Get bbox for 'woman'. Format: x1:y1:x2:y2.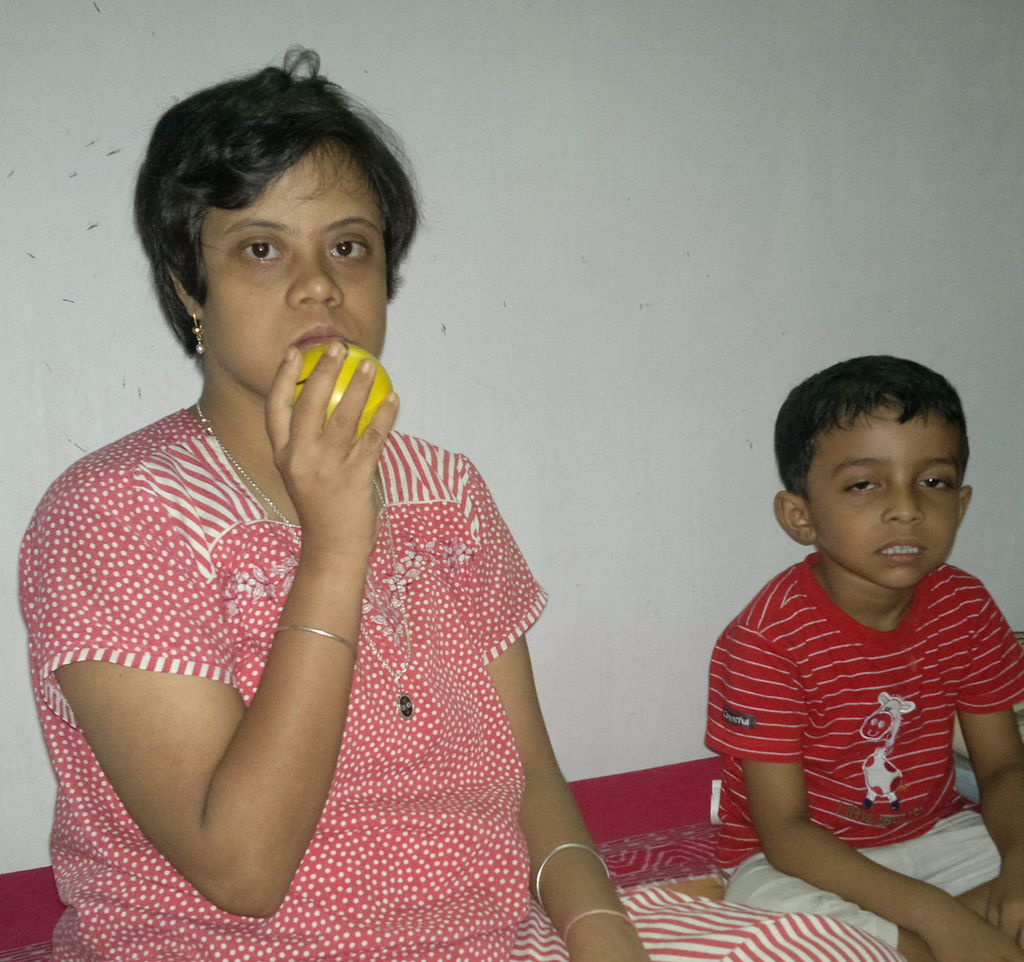
12:53:908:961.
